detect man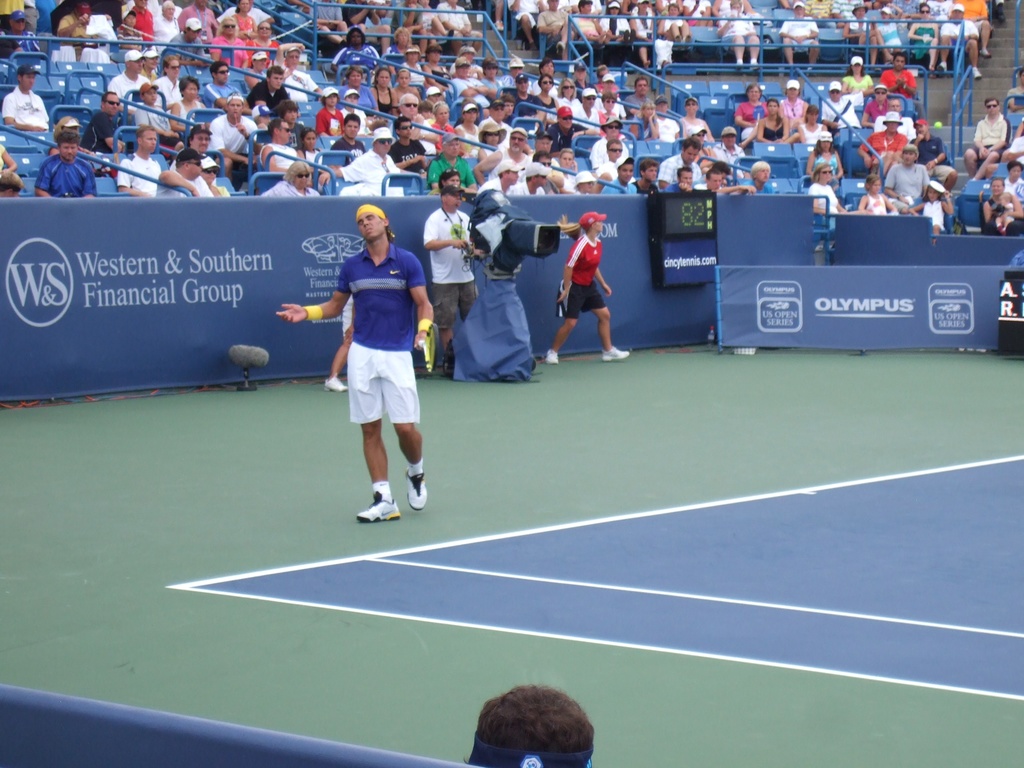
{"left": 397, "top": 93, "right": 421, "bottom": 121}
